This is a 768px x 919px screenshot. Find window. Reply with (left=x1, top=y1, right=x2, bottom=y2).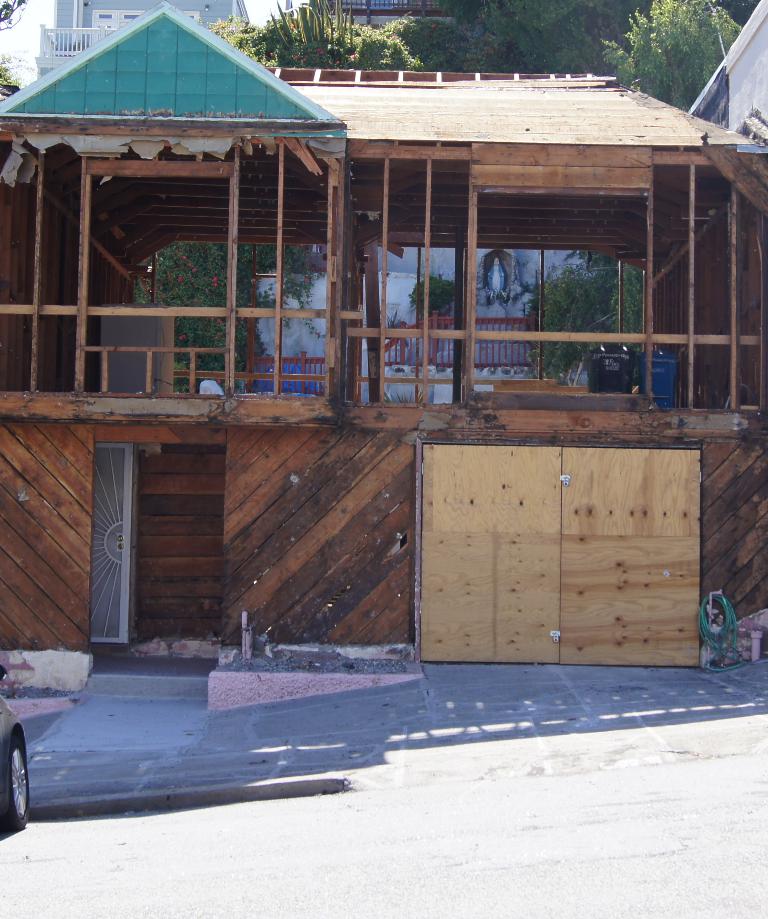
(left=476, top=188, right=680, bottom=382).
